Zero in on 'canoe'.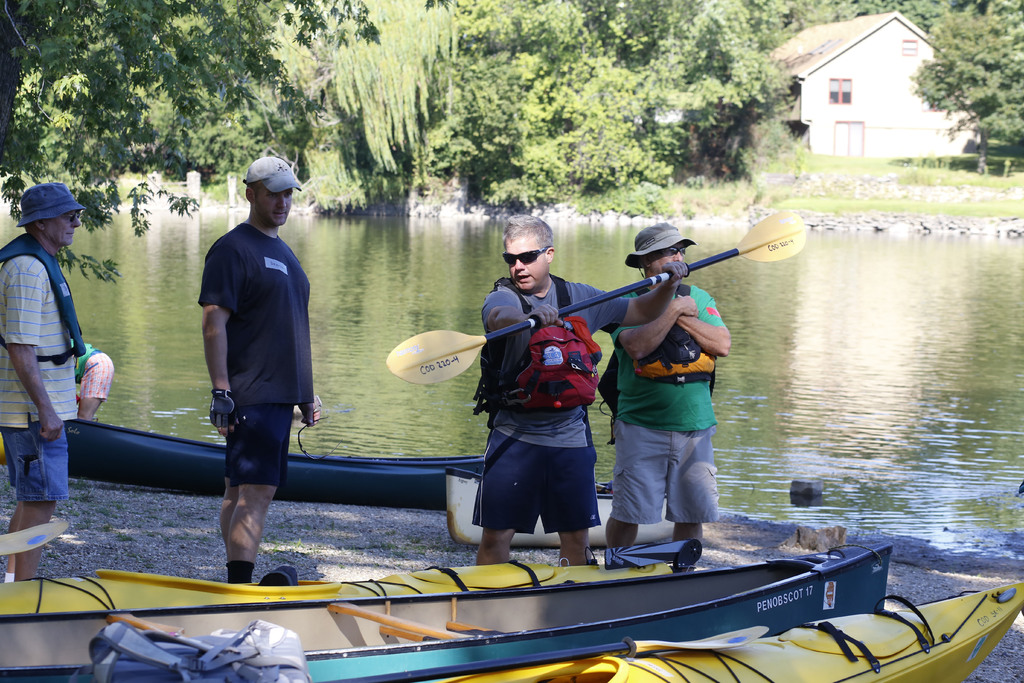
Zeroed in: crop(445, 468, 684, 550).
